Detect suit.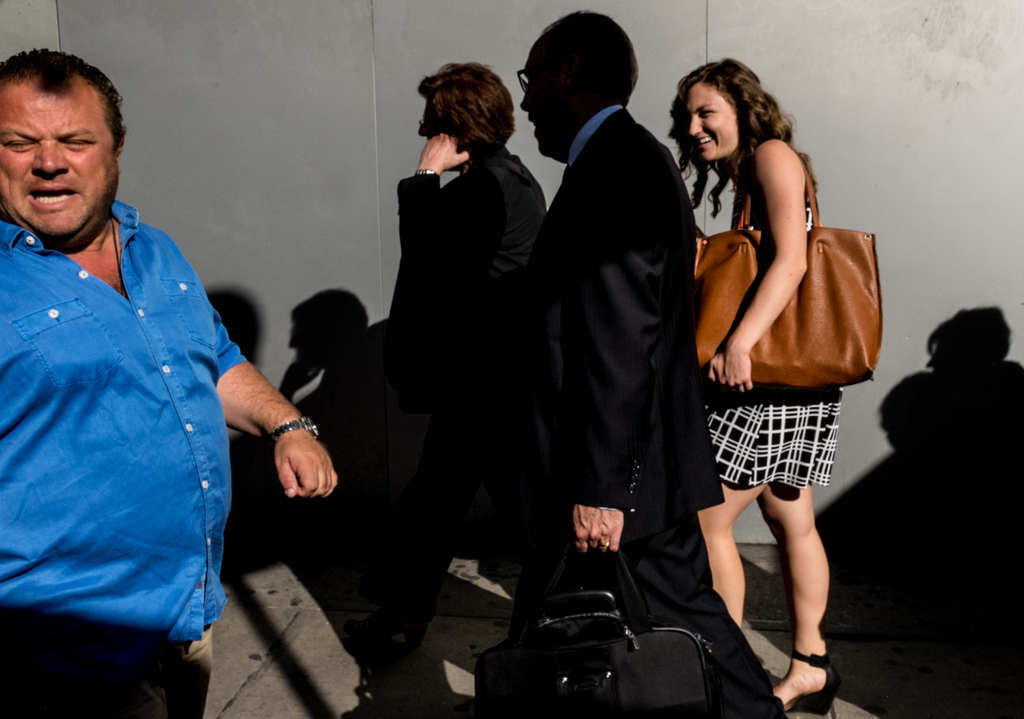
Detected at 374/140/530/597.
